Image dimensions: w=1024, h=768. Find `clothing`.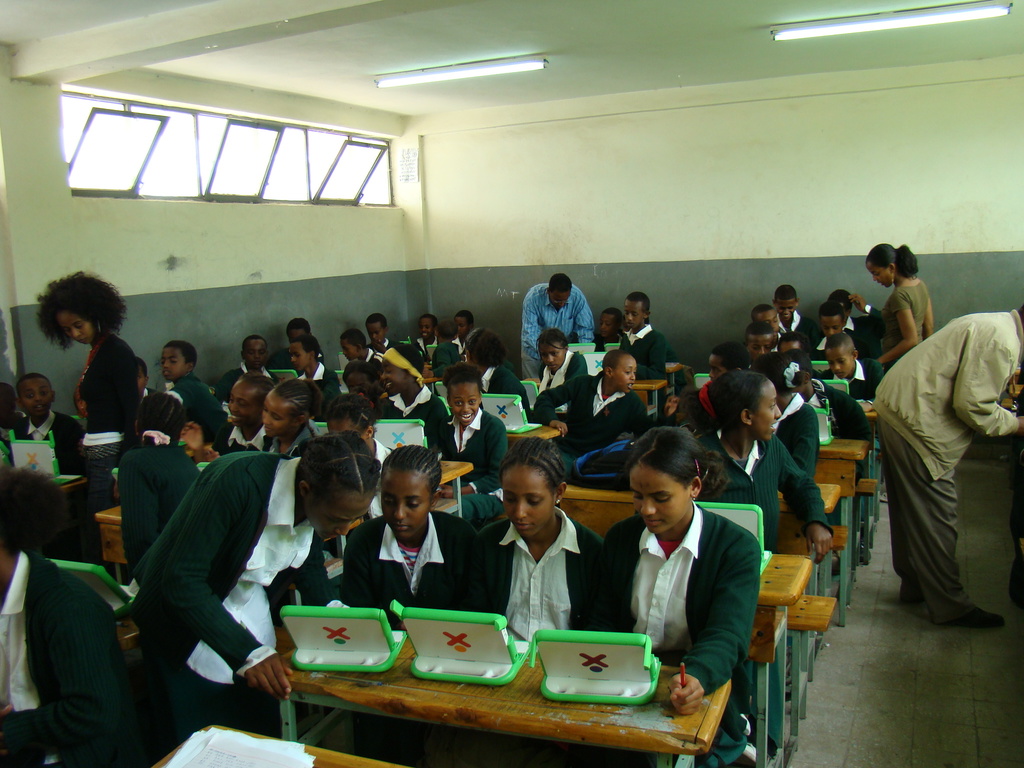
3,410,88,468.
